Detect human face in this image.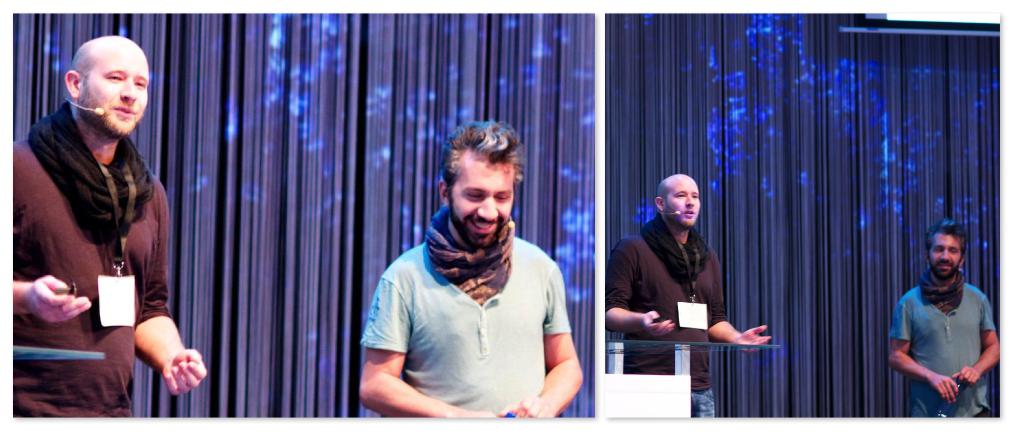
Detection: x1=666 y1=178 x2=701 y2=229.
